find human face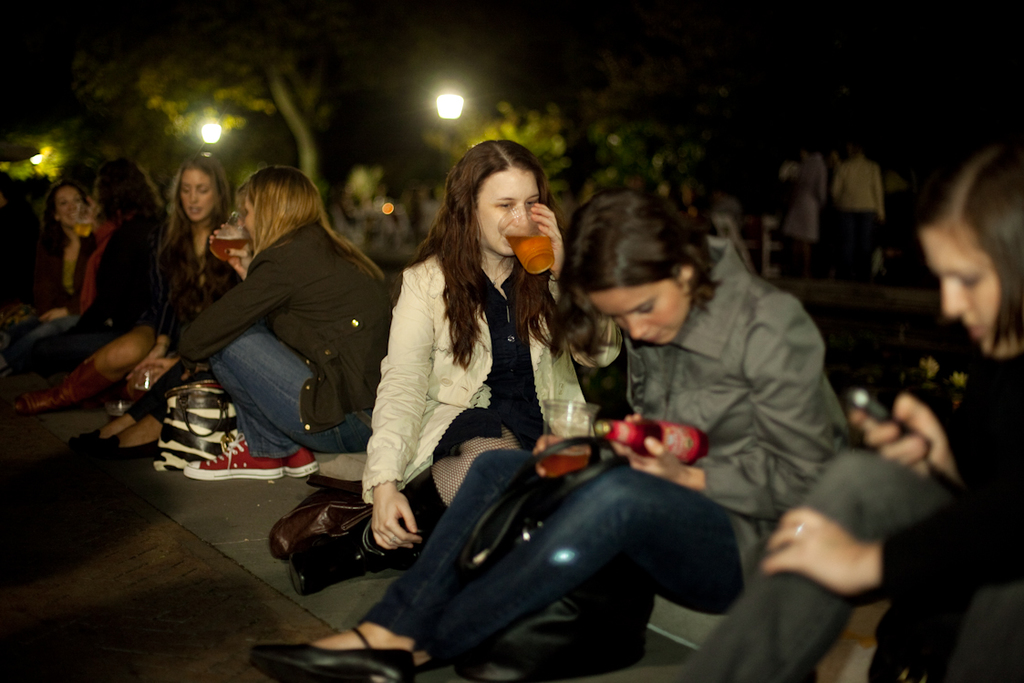
{"left": 589, "top": 289, "right": 690, "bottom": 342}
